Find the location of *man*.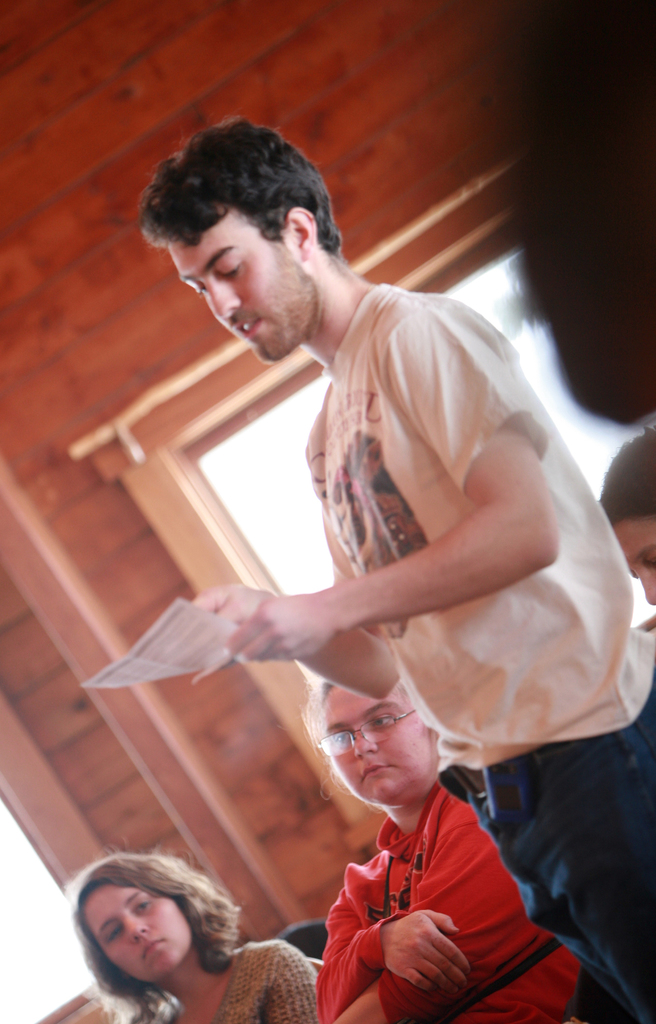
Location: [x1=122, y1=120, x2=655, y2=1023].
